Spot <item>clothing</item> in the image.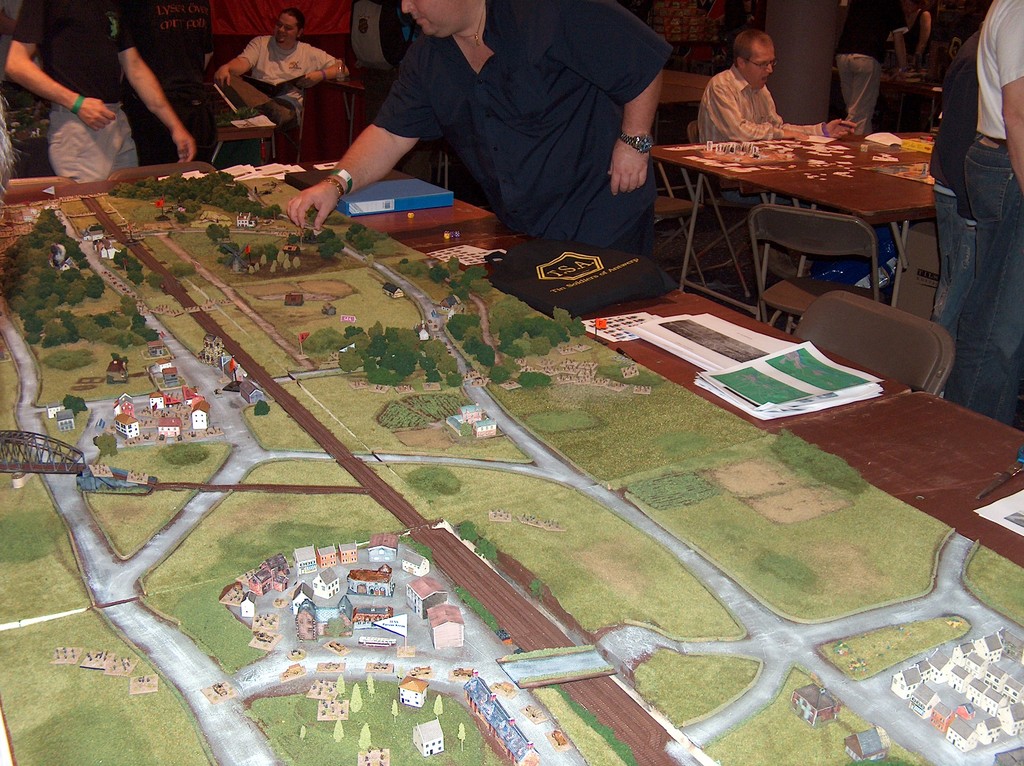
<item>clothing</item> found at BBox(692, 65, 824, 222).
